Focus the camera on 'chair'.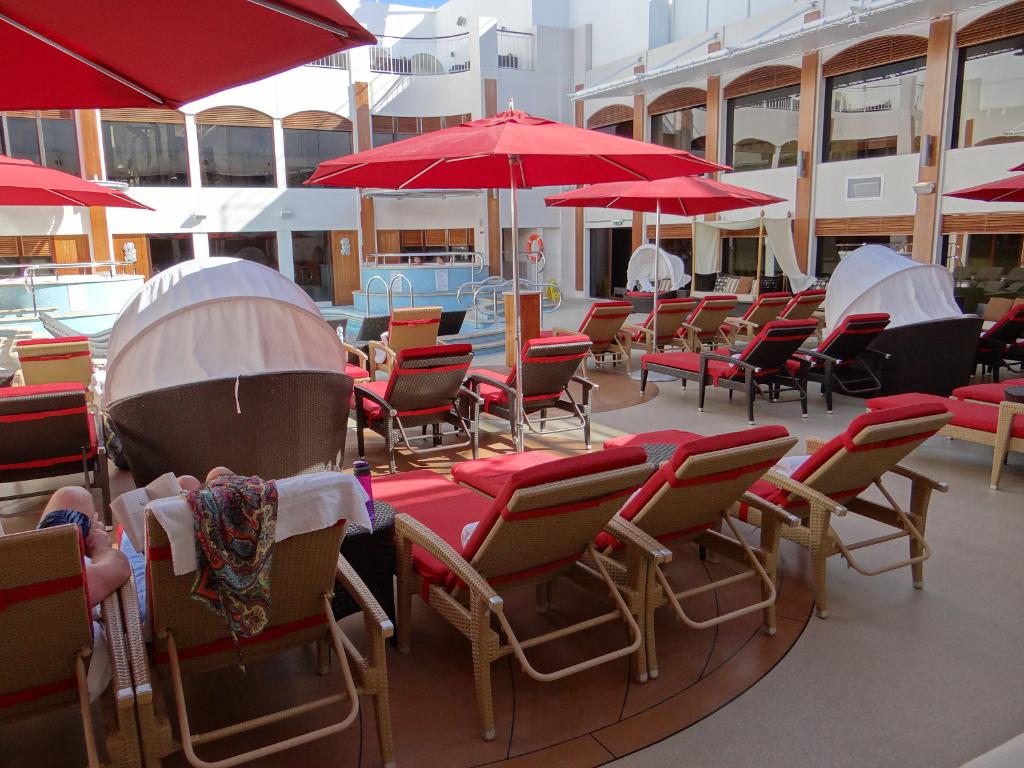
Focus region: [left=636, top=314, right=813, bottom=420].
